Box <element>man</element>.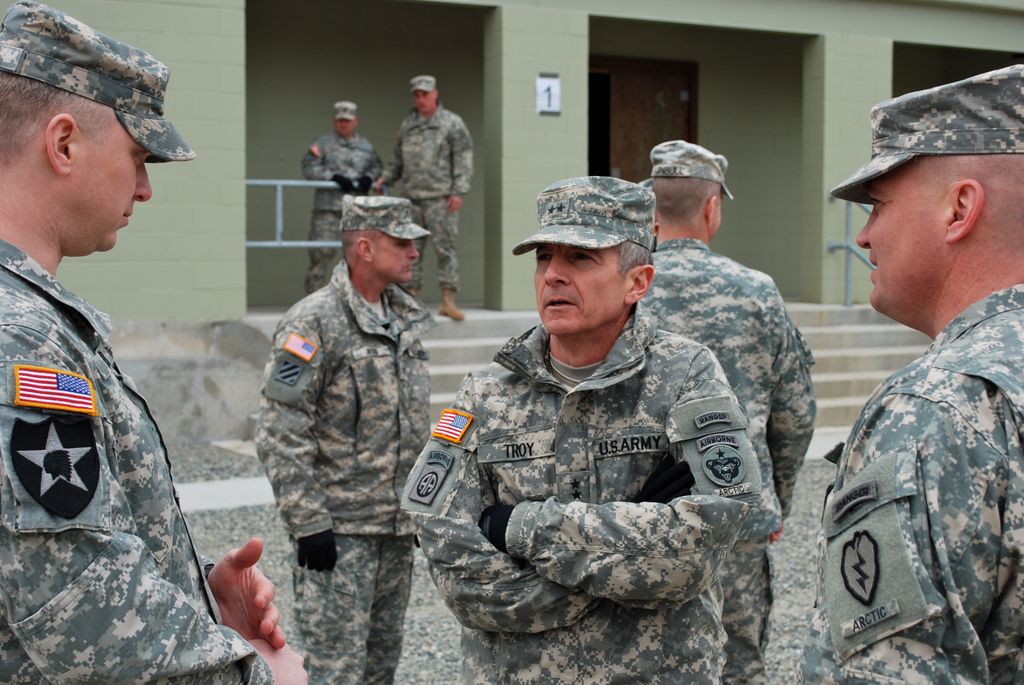
Rect(301, 94, 388, 301).
